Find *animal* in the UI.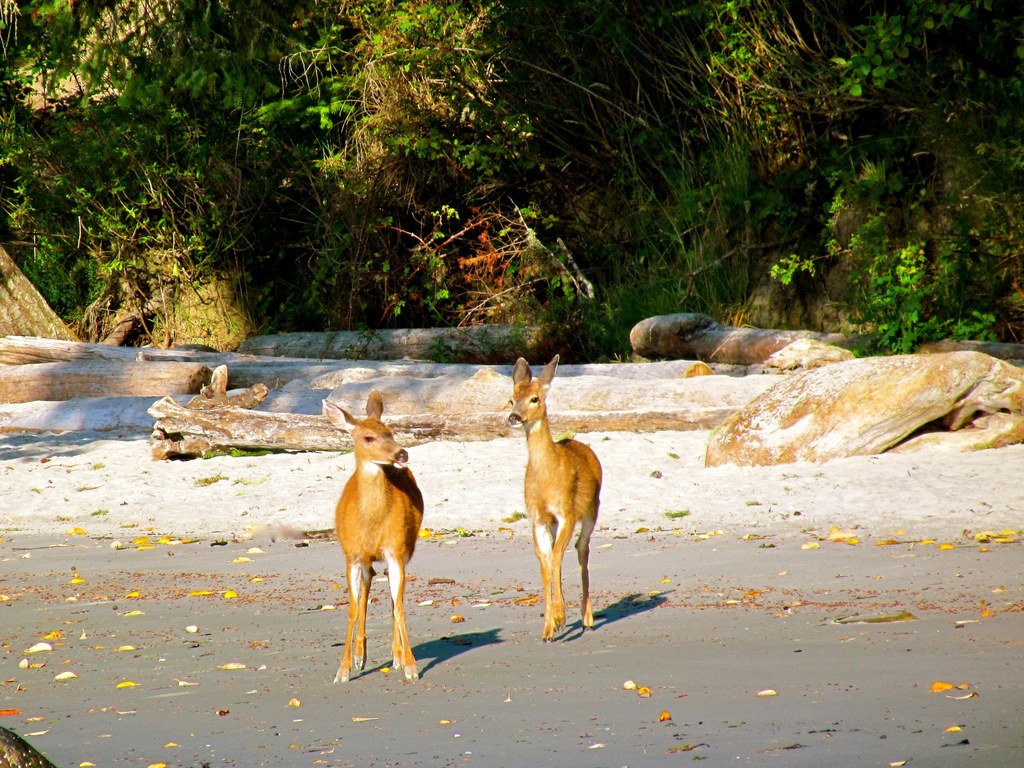
UI element at detection(504, 352, 602, 648).
